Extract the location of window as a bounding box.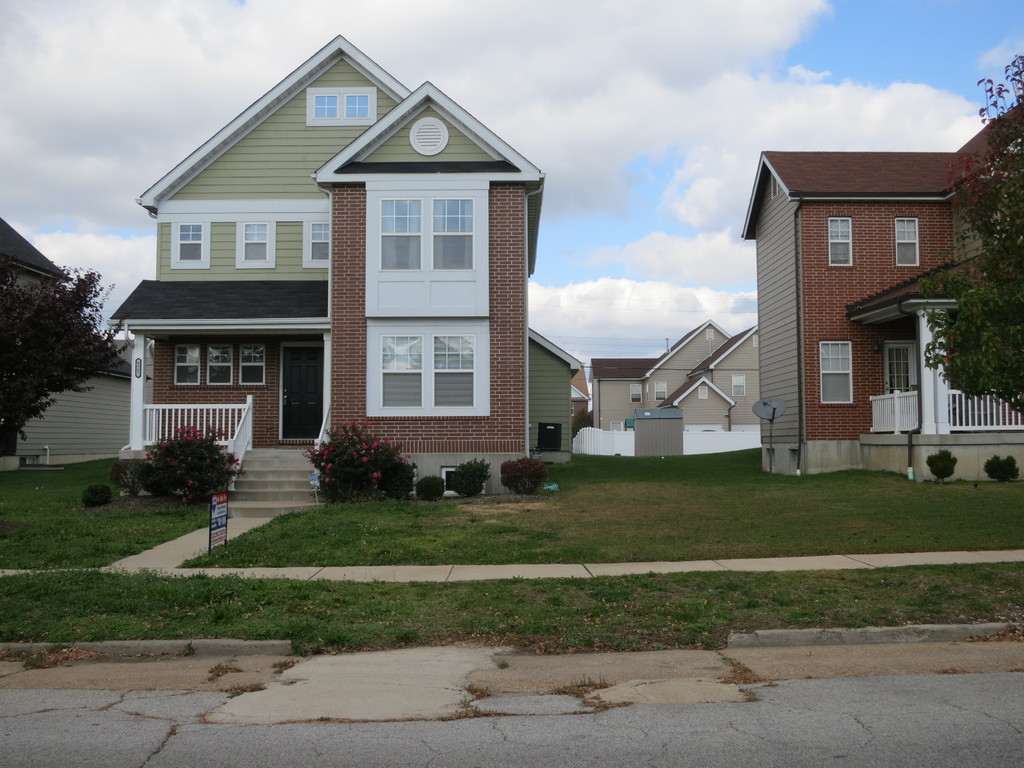
x1=821 y1=341 x2=852 y2=406.
